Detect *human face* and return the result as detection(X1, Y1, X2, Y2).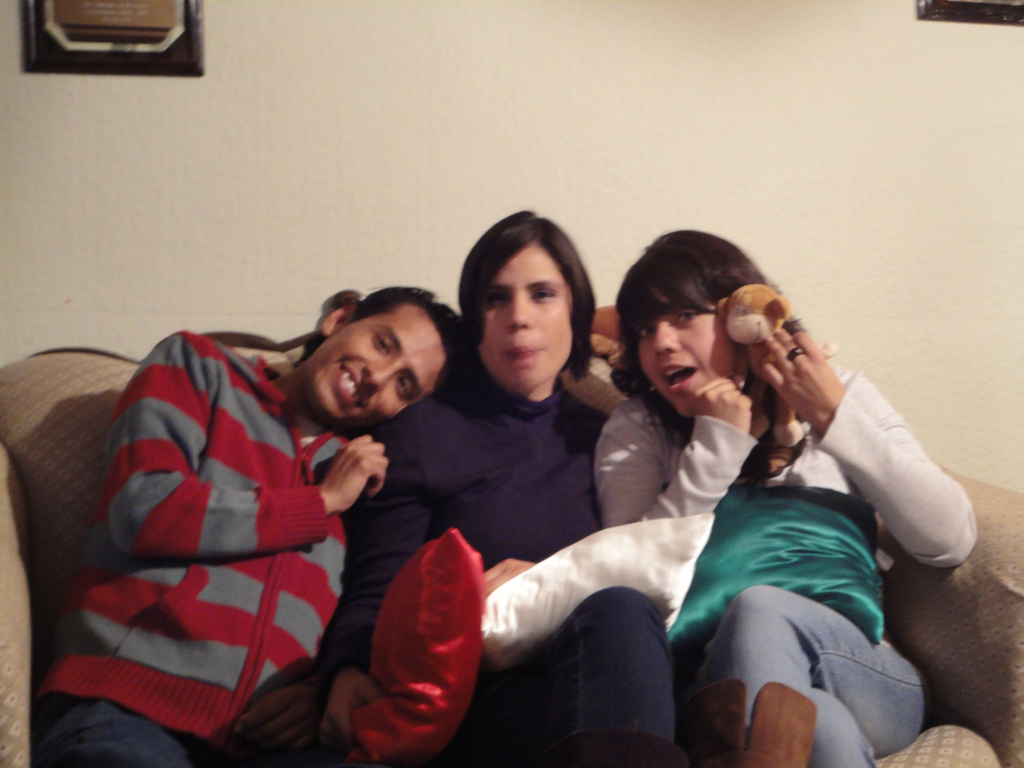
detection(479, 243, 570, 388).
